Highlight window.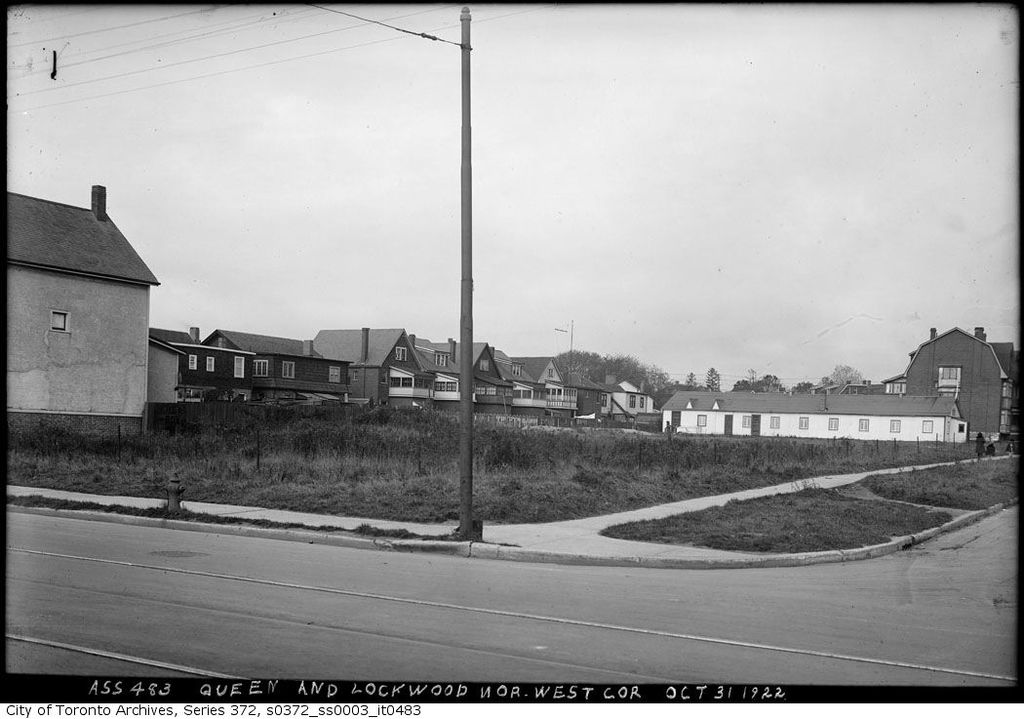
Highlighted region: (700, 418, 705, 425).
